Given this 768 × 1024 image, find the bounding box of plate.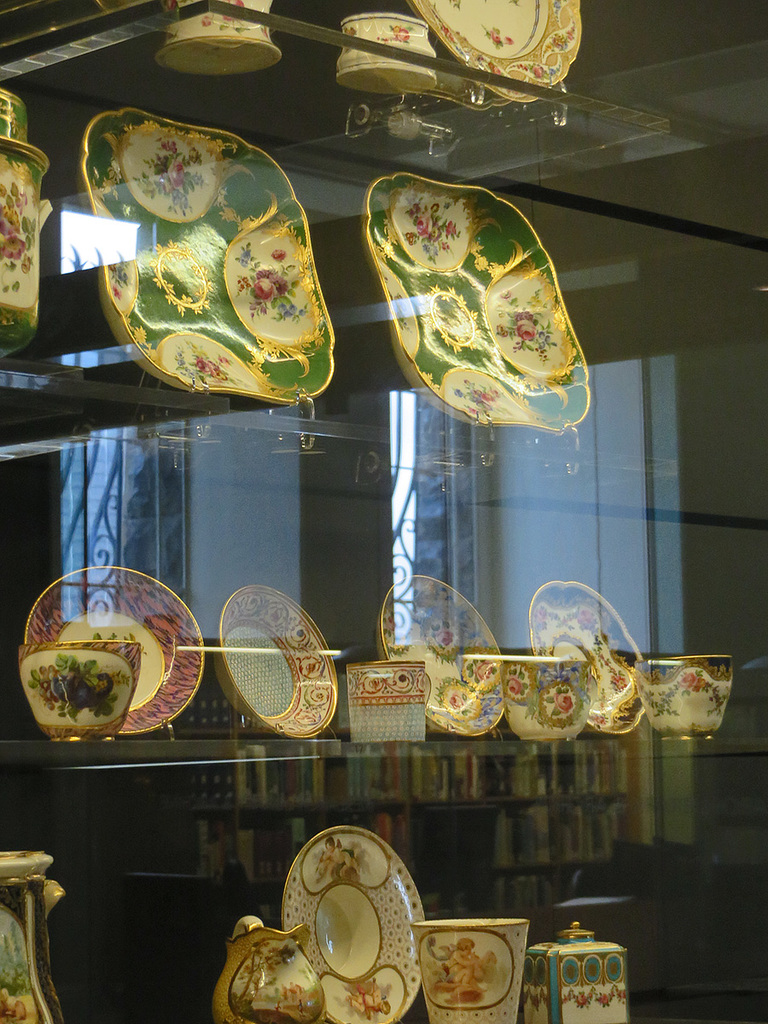
Rect(278, 824, 432, 1023).
